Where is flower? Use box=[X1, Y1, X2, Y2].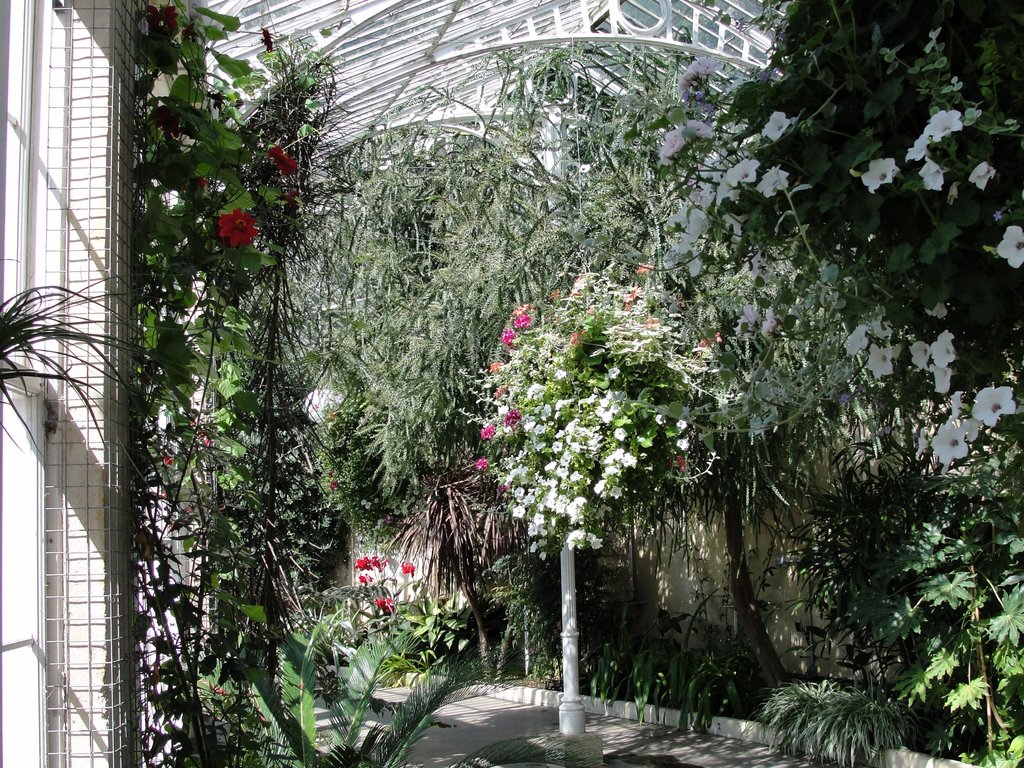
box=[657, 124, 714, 173].
